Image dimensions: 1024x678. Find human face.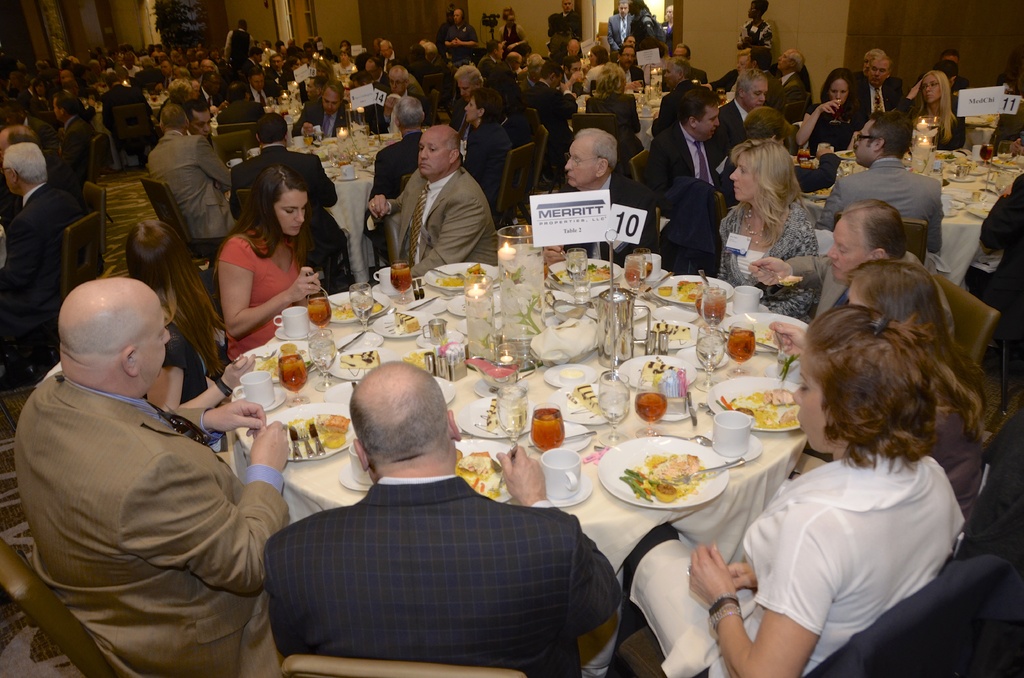
138,311,173,375.
